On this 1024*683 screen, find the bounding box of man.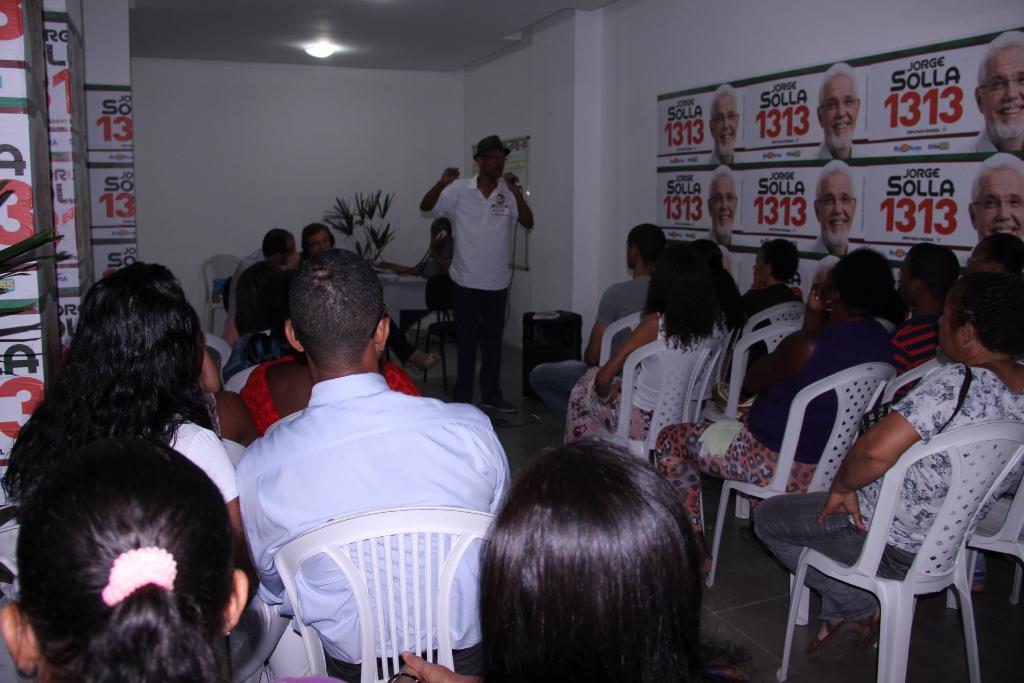
Bounding box: box(806, 62, 863, 165).
